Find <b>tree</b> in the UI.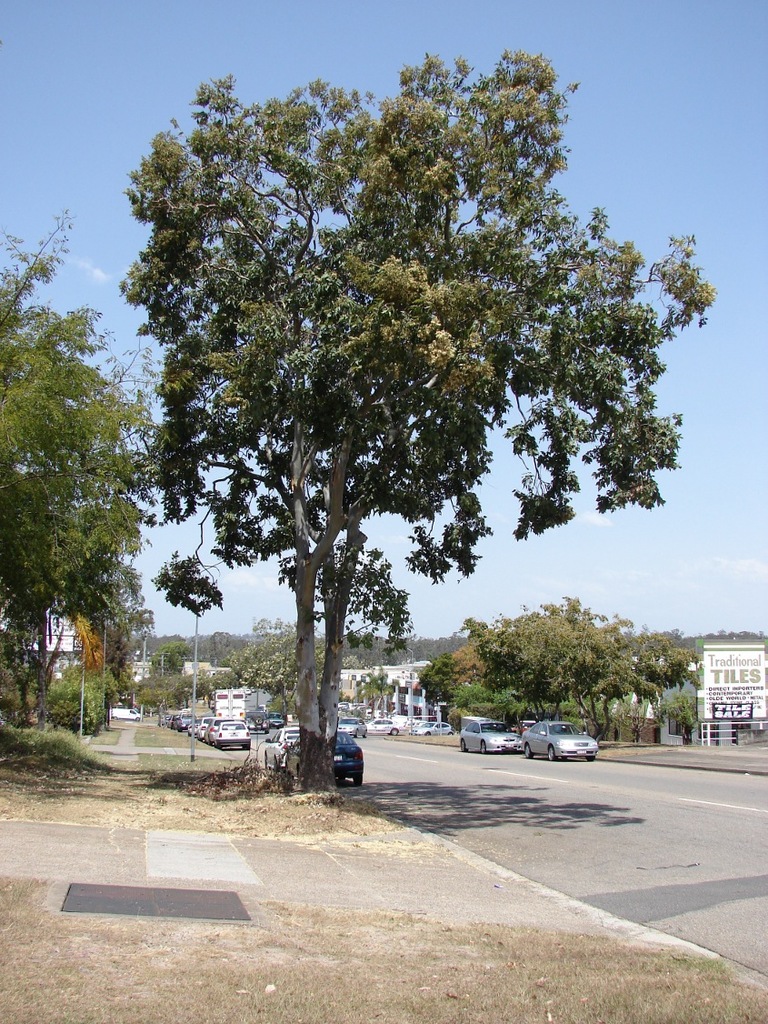
UI element at 0 196 158 737.
